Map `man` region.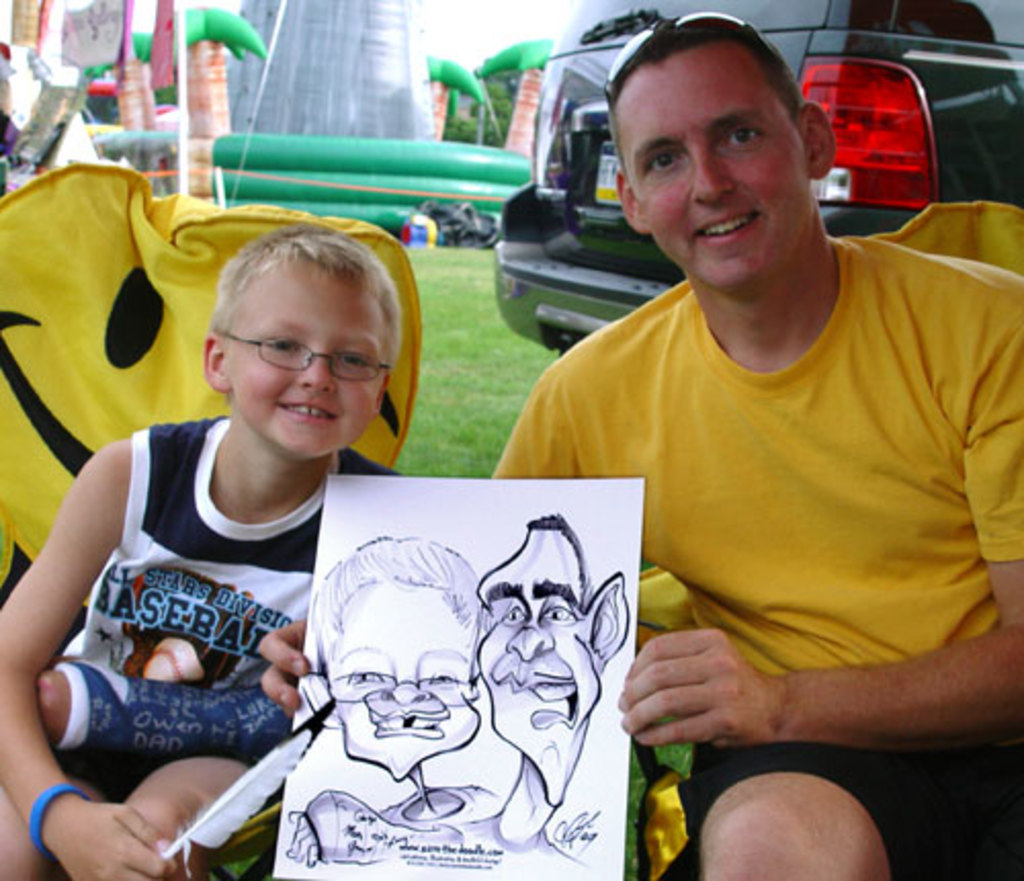
Mapped to BBox(446, 518, 637, 879).
